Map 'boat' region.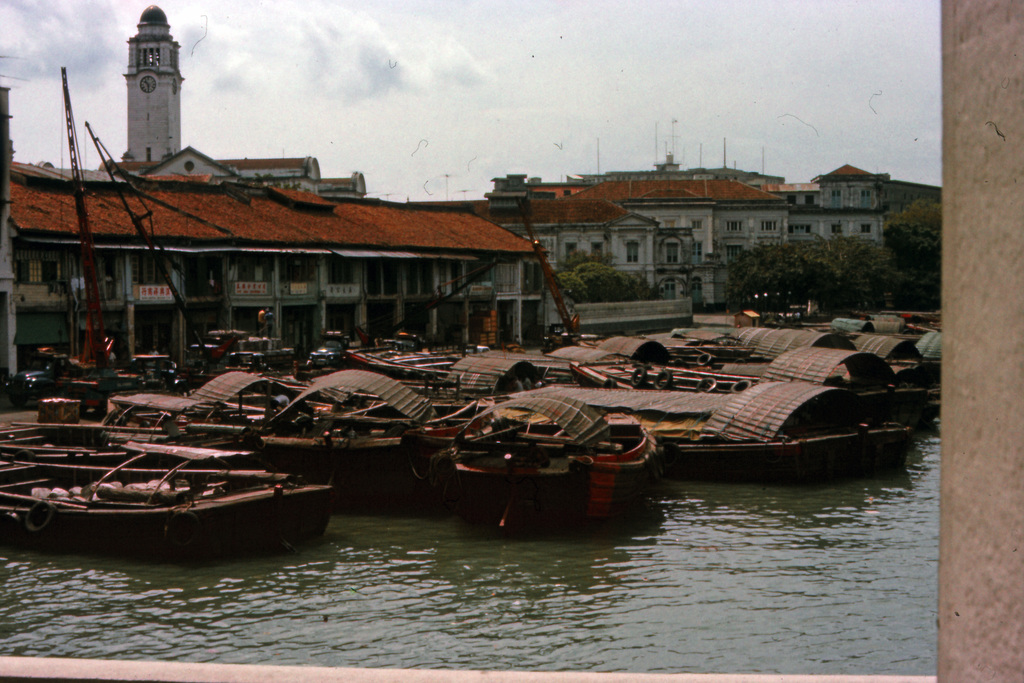
Mapped to 18:411:344:558.
